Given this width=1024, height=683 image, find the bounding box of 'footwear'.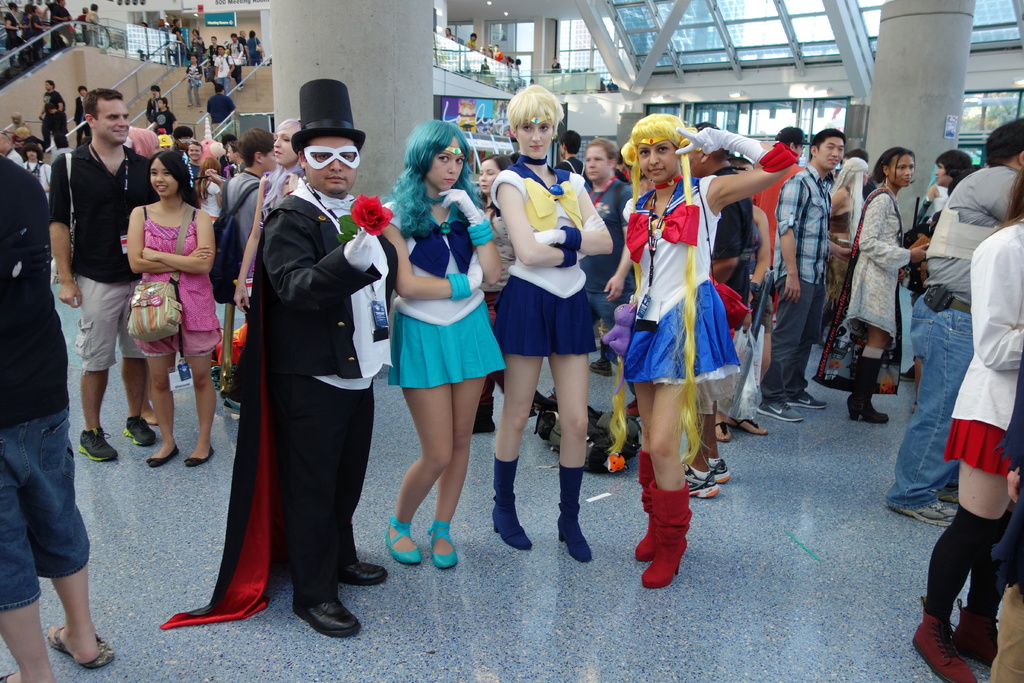
47, 622, 115, 667.
